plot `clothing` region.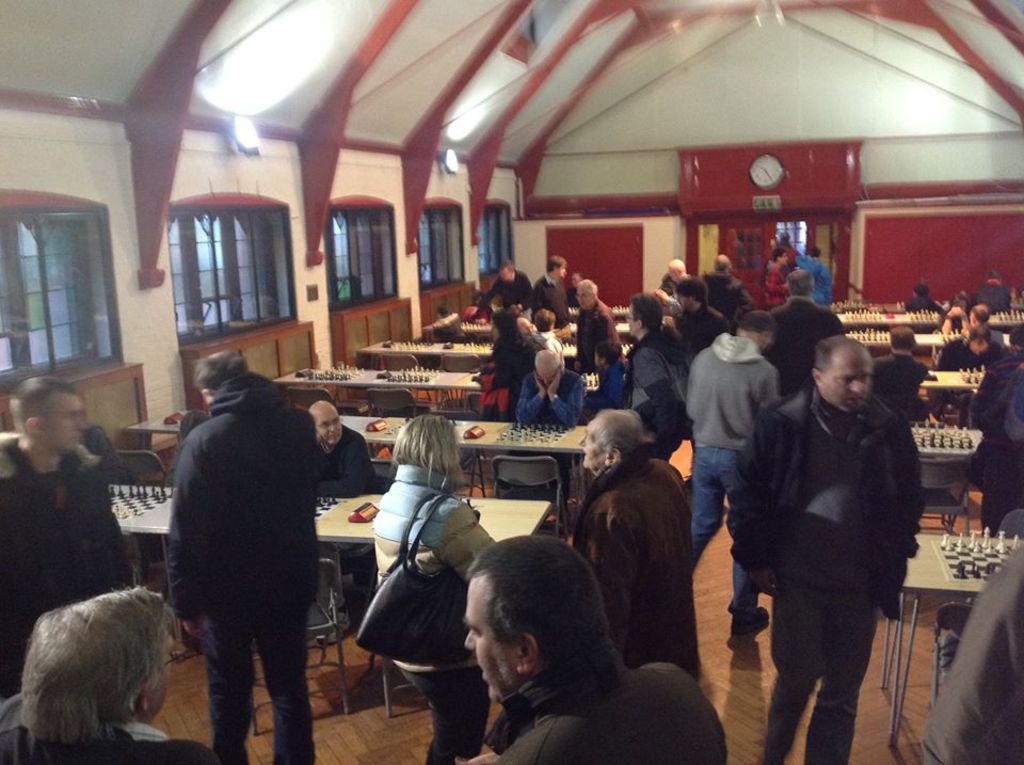
Plotted at bbox(867, 345, 931, 430).
